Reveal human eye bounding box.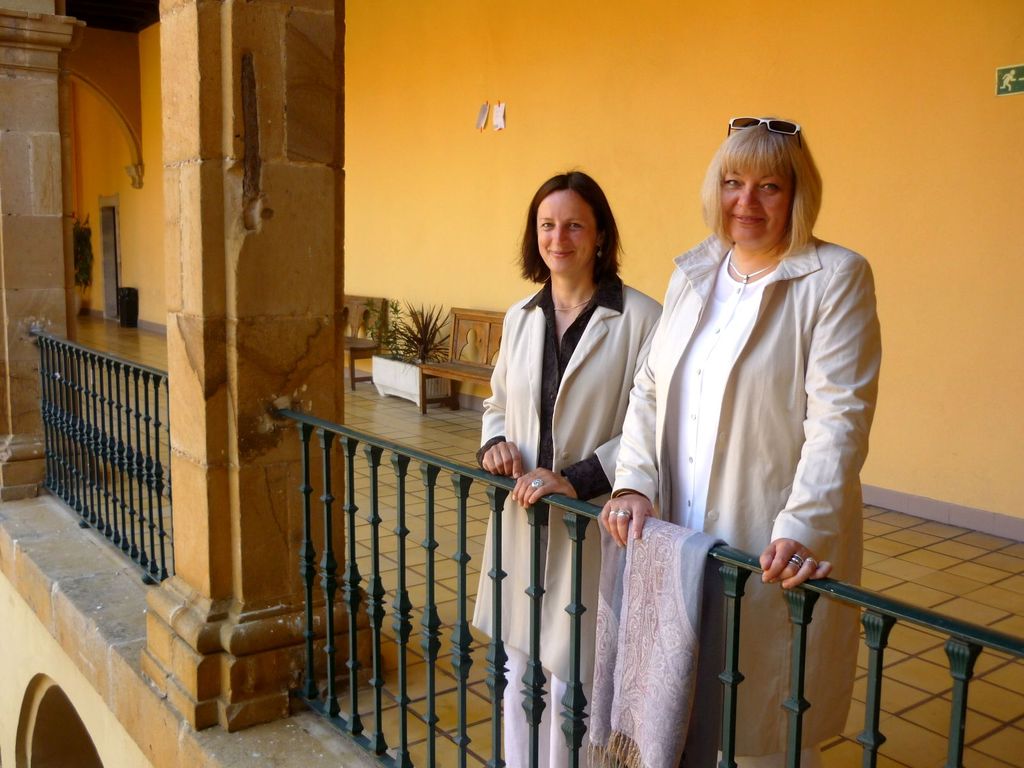
Revealed: [left=722, top=177, right=742, bottom=189].
